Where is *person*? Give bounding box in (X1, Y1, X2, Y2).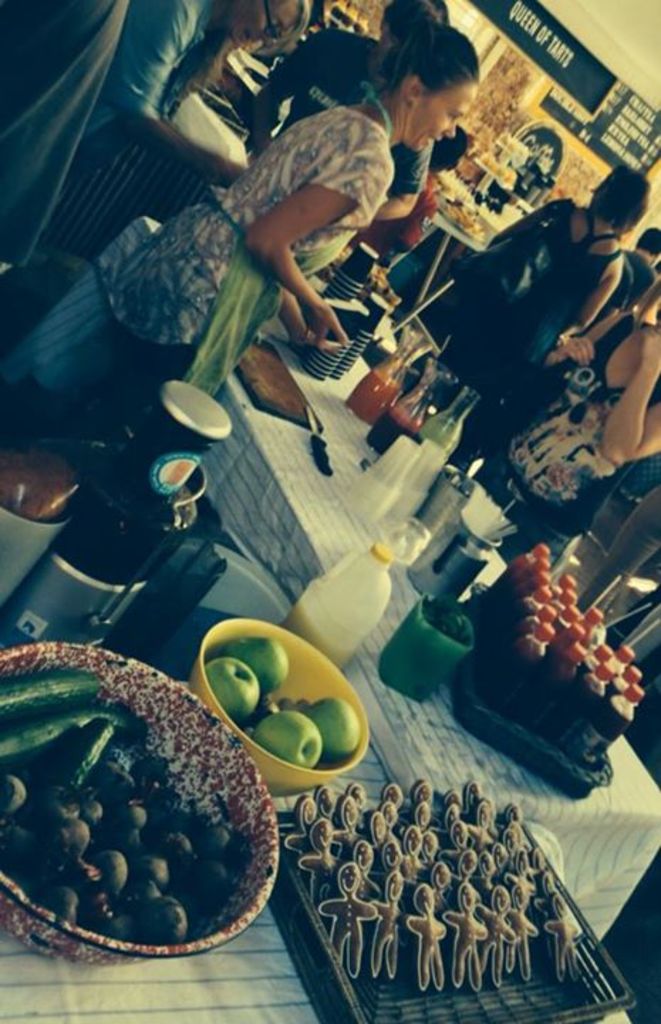
(0, 0, 317, 282).
